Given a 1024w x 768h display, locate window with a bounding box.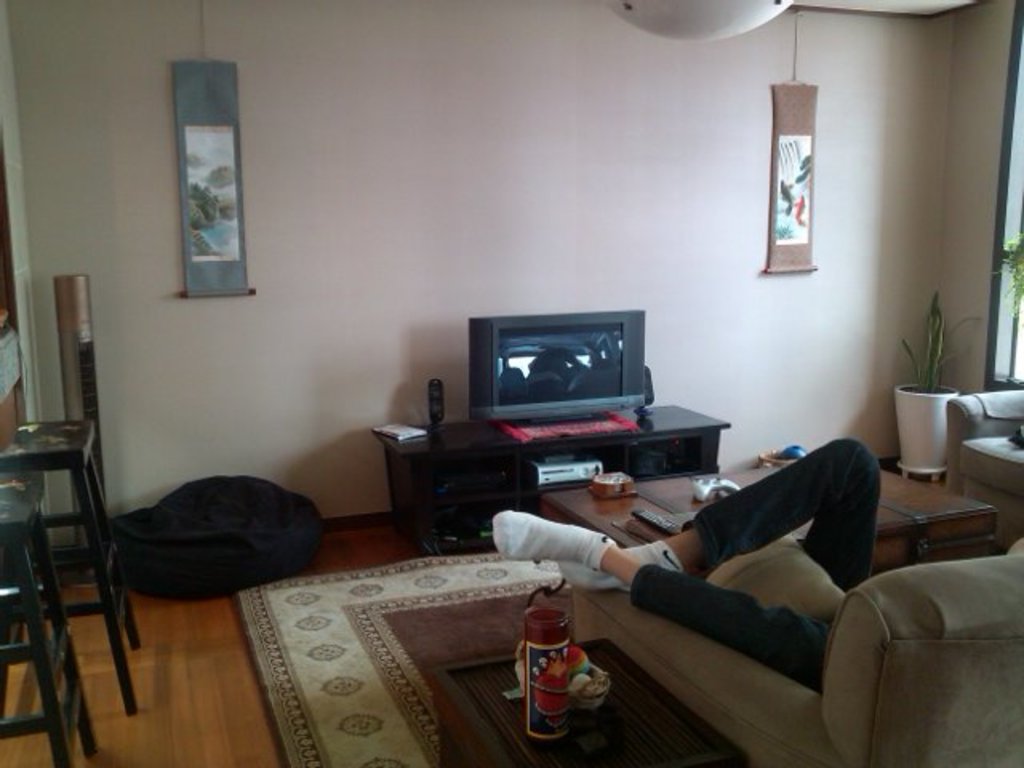
Located: {"left": 158, "top": 40, "right": 246, "bottom": 326}.
